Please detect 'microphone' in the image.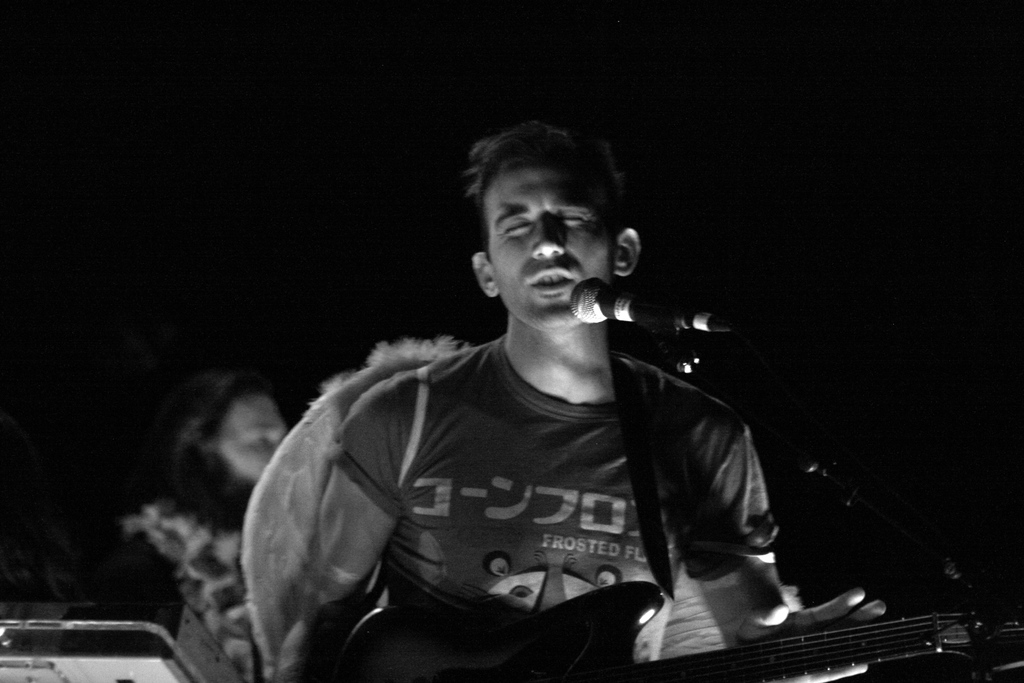
(left=561, top=269, right=753, bottom=361).
